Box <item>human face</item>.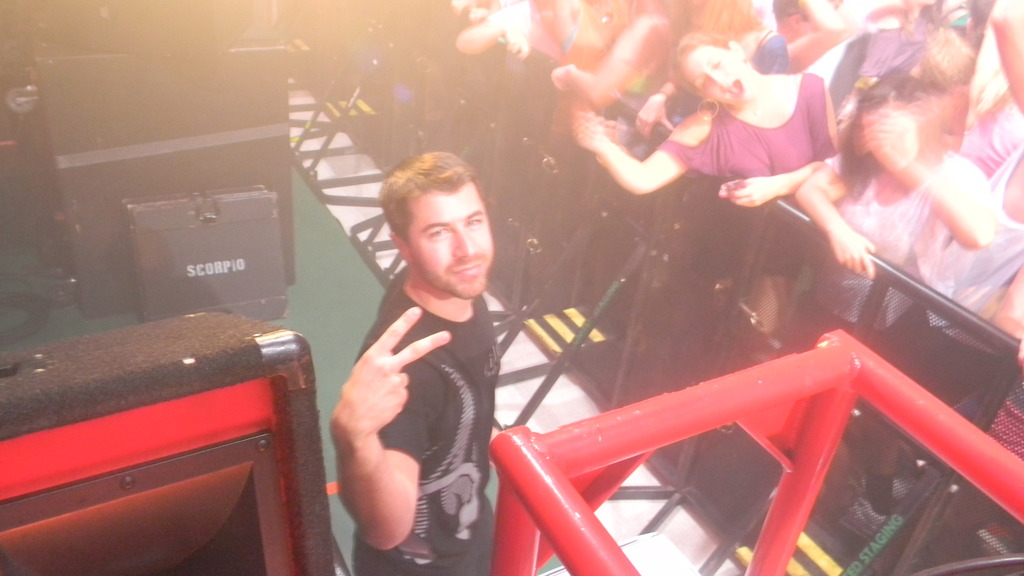
rect(412, 192, 490, 303).
